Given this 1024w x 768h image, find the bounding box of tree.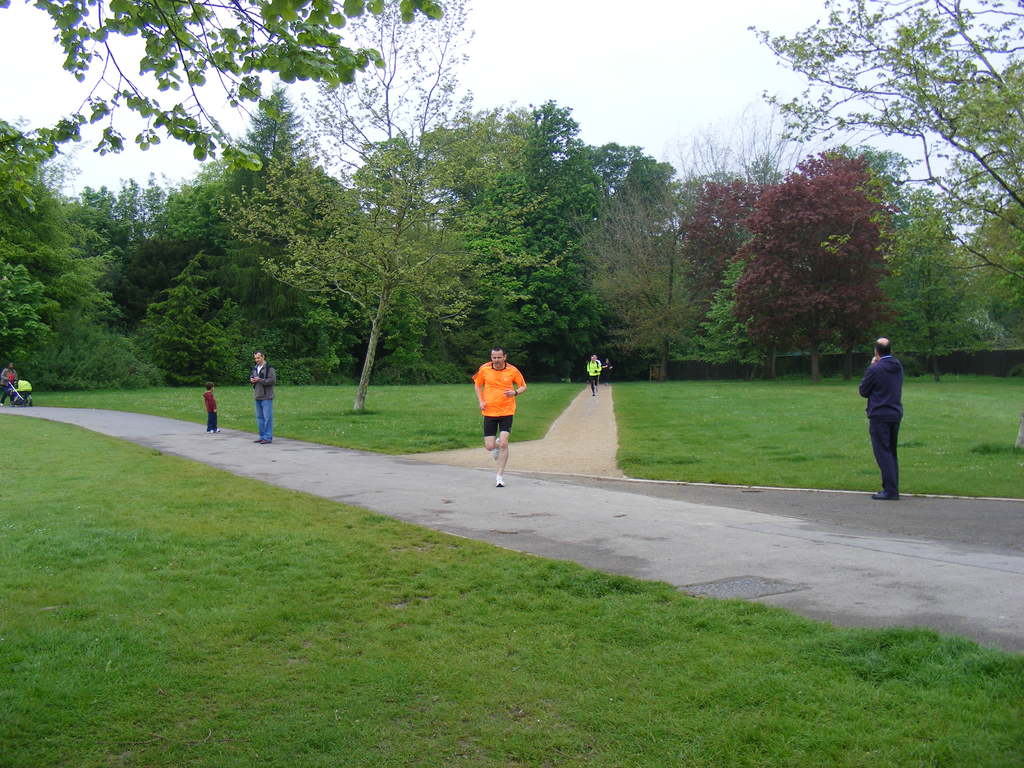
(x1=0, y1=0, x2=444, y2=203).
